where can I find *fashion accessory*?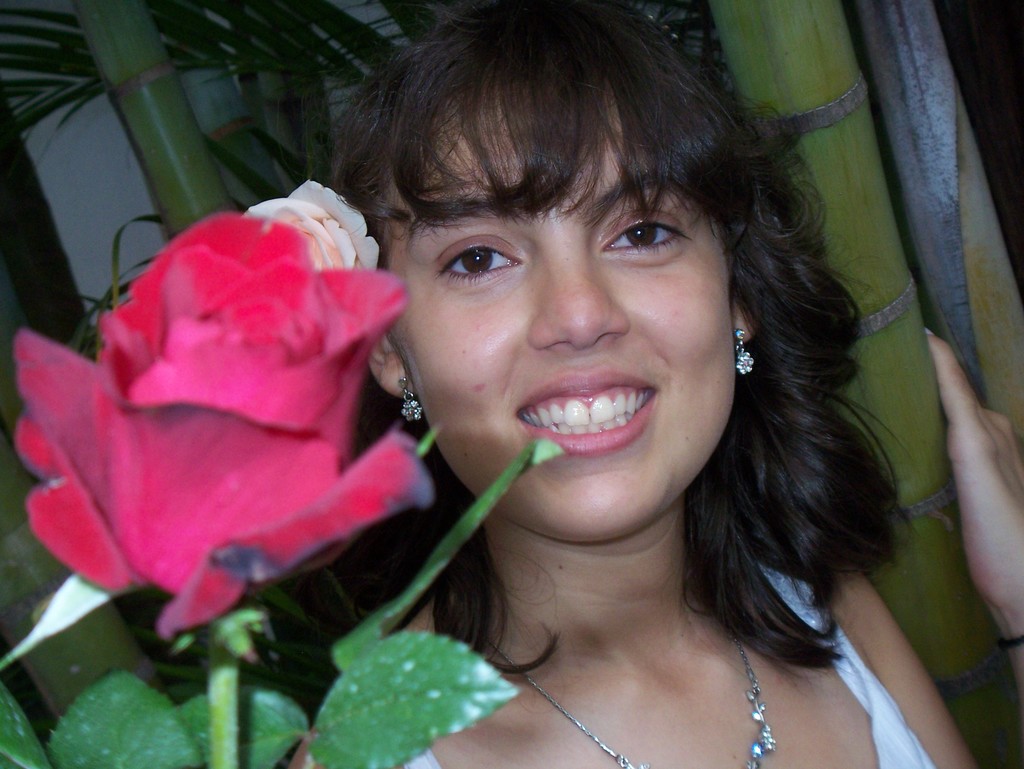
You can find it at select_region(492, 640, 776, 768).
